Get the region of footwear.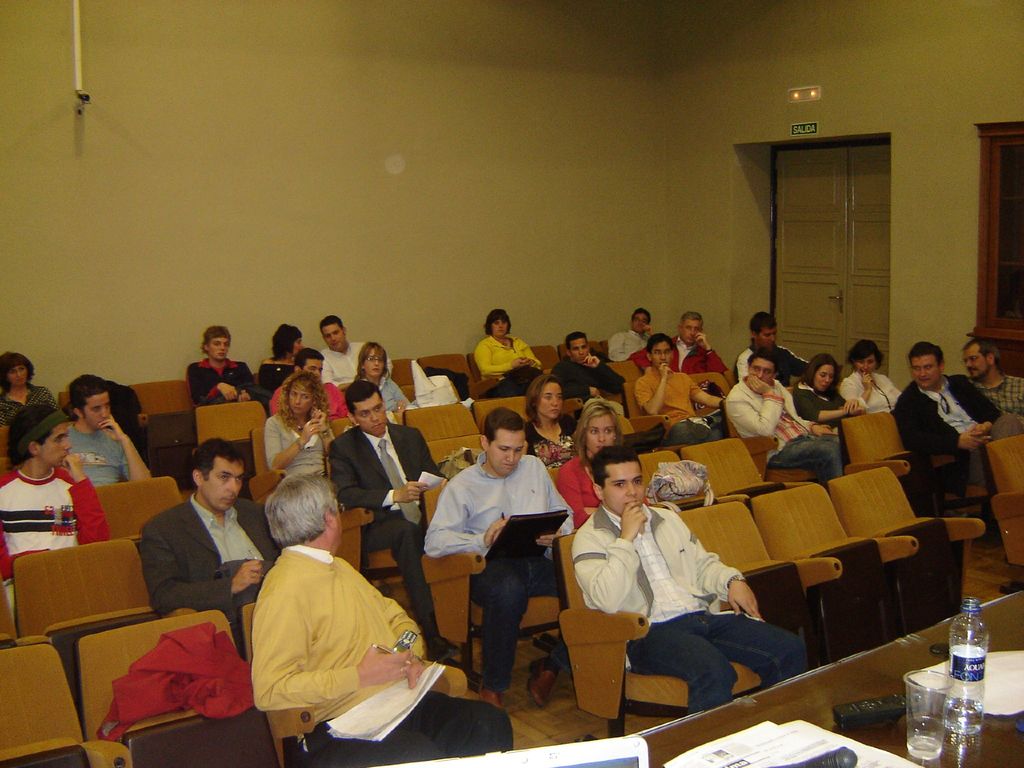
box=[997, 580, 1023, 596].
